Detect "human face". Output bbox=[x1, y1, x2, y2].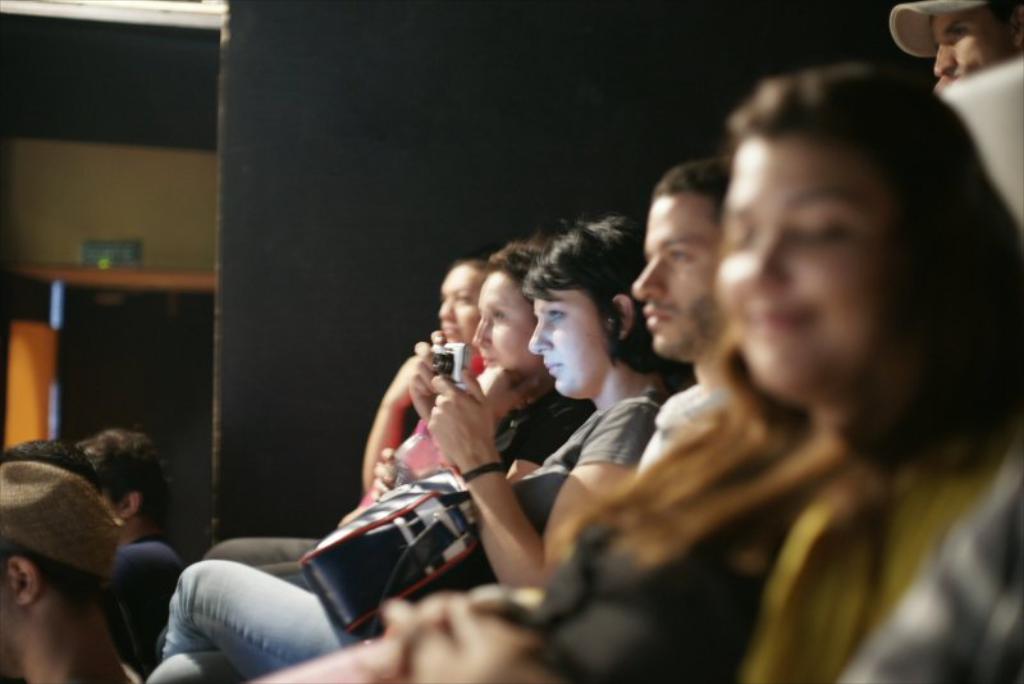
bbox=[527, 289, 608, 397].
